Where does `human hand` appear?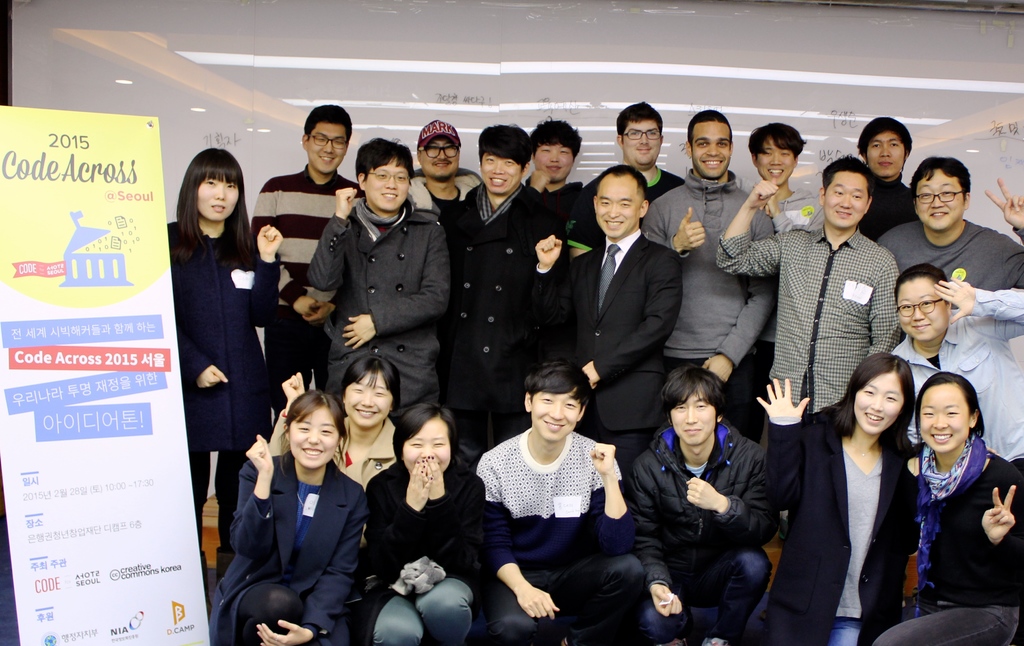
Appears at {"x1": 244, "y1": 435, "x2": 276, "y2": 476}.
